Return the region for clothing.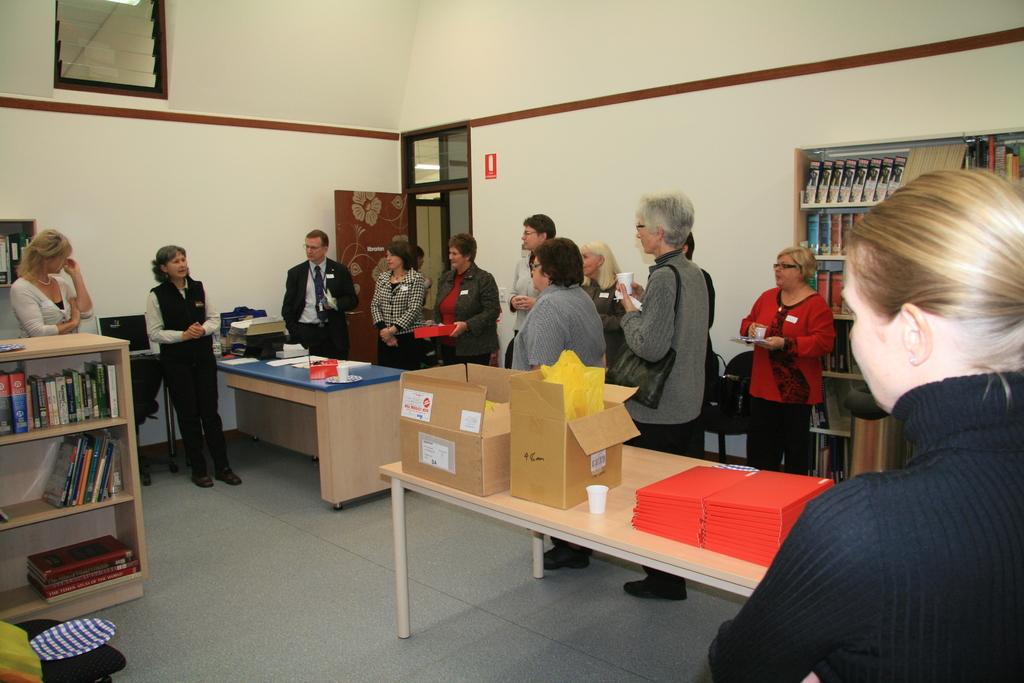
[371,269,422,370].
